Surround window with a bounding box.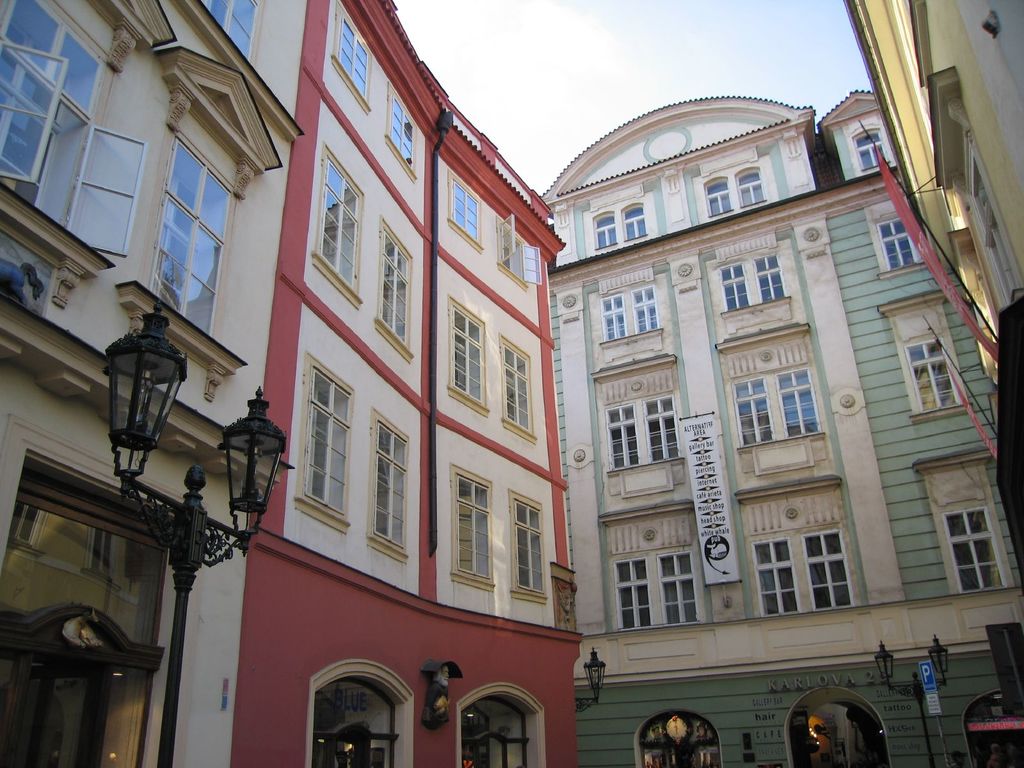
detection(614, 538, 706, 634).
